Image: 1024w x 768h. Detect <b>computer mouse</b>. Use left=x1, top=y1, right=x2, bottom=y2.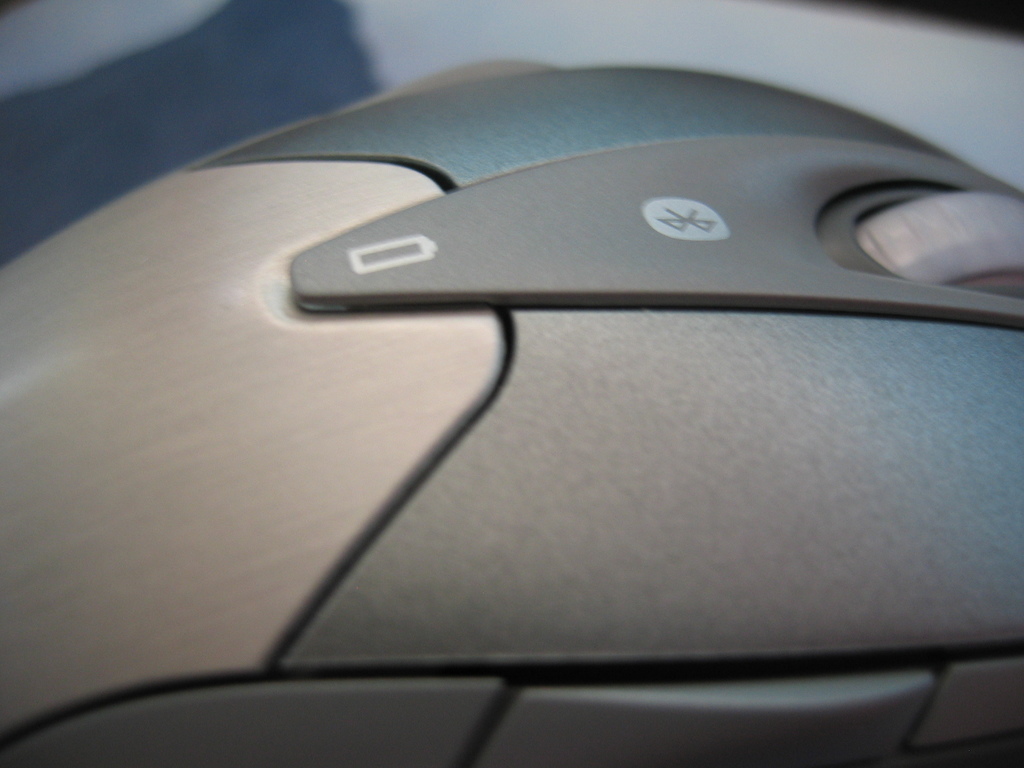
left=0, top=56, right=1023, bottom=767.
